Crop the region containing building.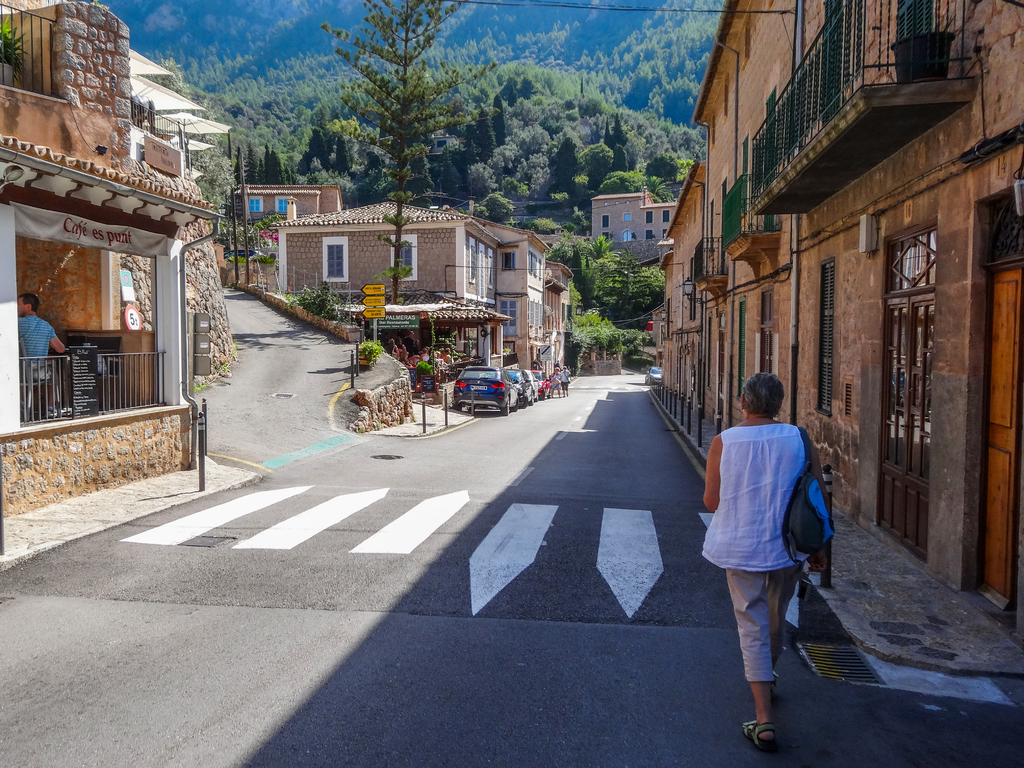
Crop region: pyautogui.locateOnScreen(0, 0, 221, 511).
